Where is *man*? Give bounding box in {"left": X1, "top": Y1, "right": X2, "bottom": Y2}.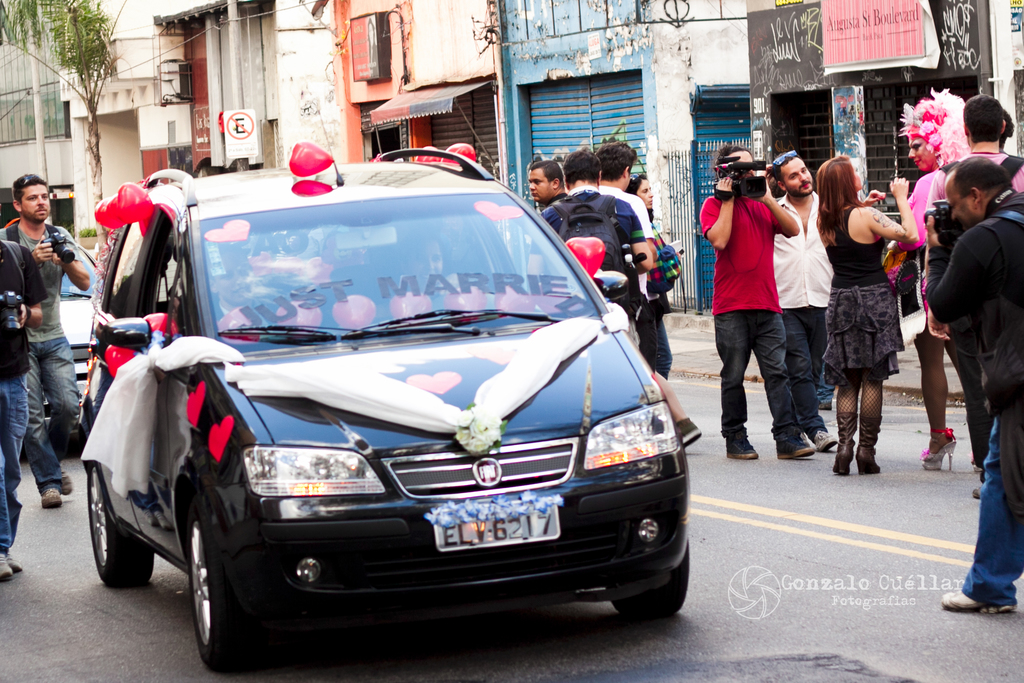
{"left": 773, "top": 150, "right": 833, "bottom": 453}.
